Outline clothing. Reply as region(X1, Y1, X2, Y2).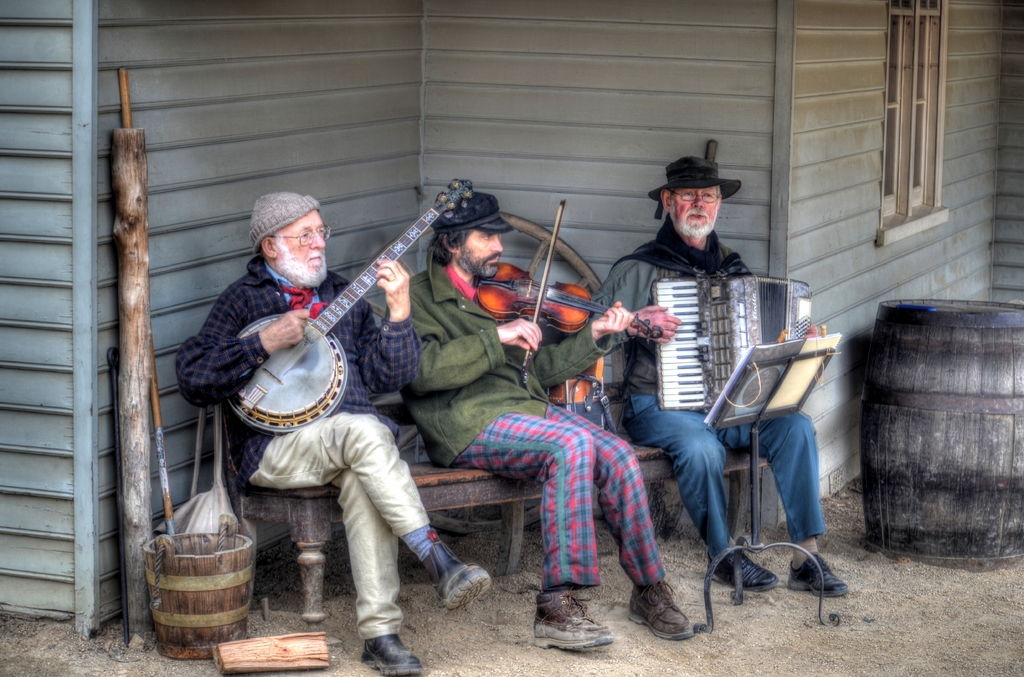
region(170, 256, 428, 639).
